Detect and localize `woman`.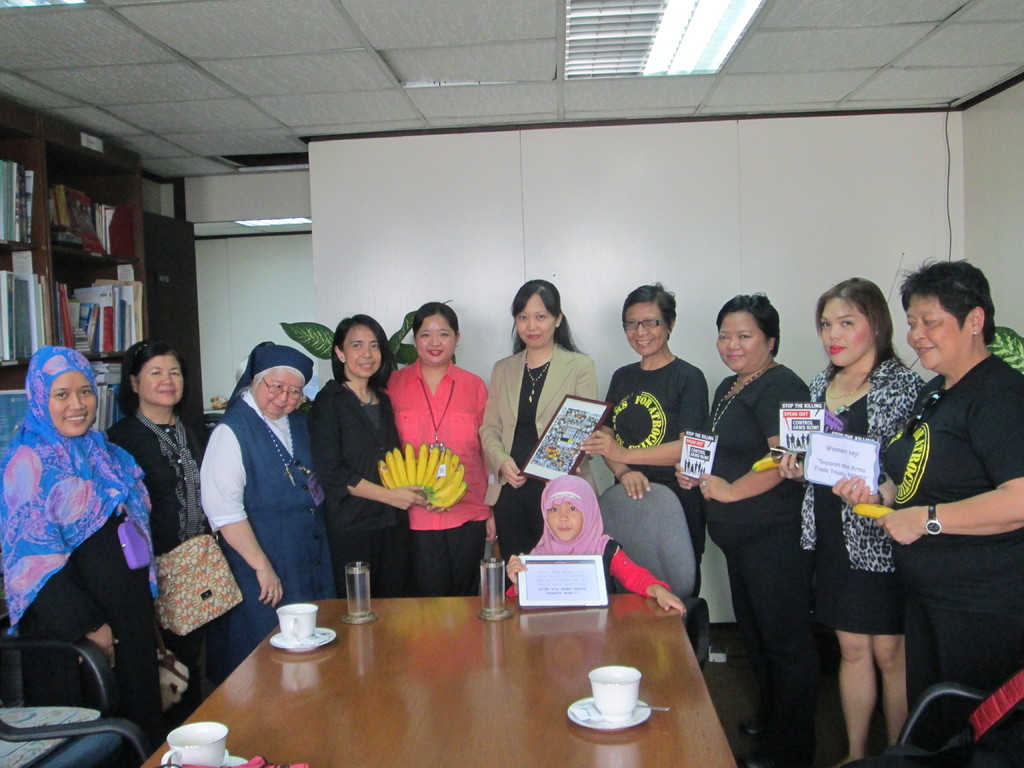
Localized at 478,273,607,570.
